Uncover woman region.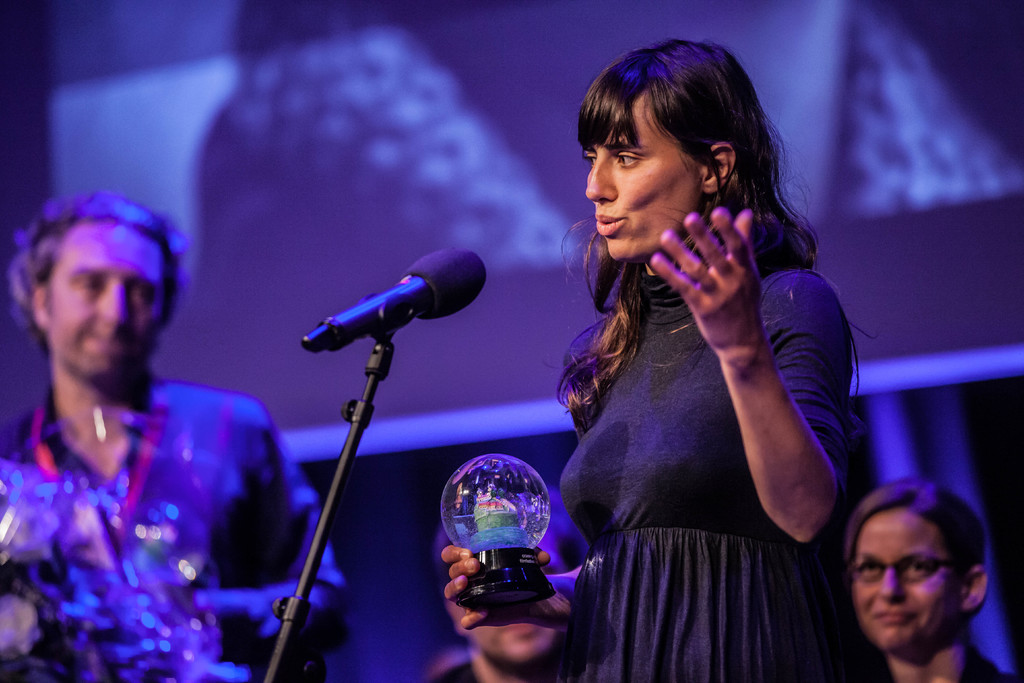
Uncovered: [513,17,868,676].
